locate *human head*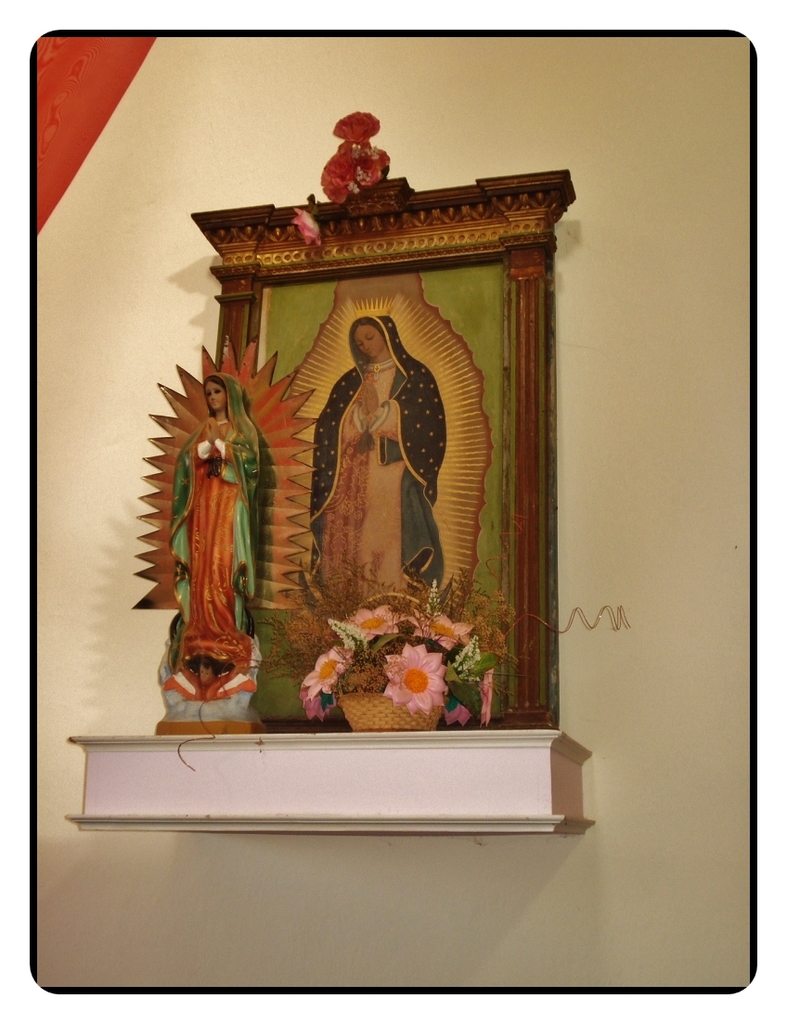
pyautogui.locateOnScreen(199, 377, 237, 412)
